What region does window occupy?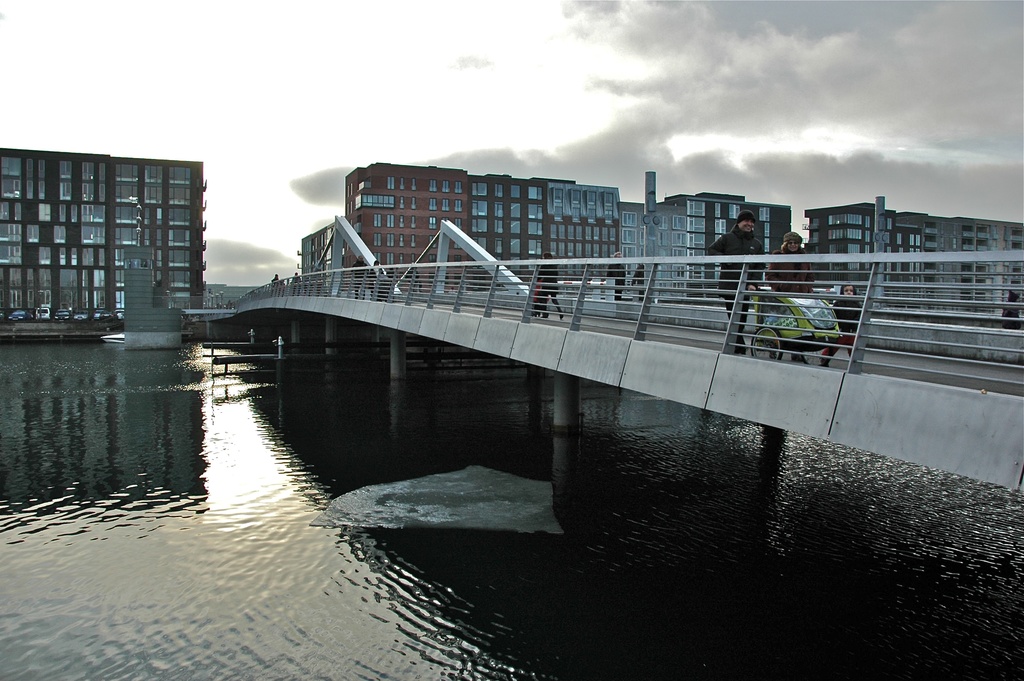
976:267:988:273.
